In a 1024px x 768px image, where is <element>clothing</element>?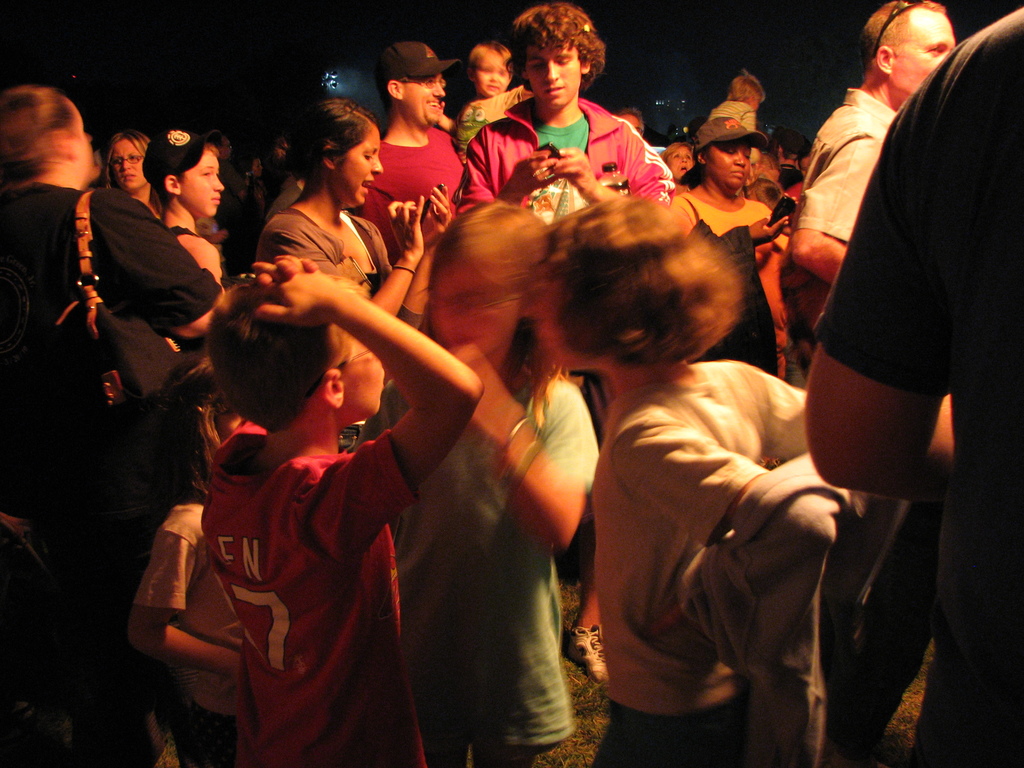
{"left": 598, "top": 361, "right": 813, "bottom": 763}.
